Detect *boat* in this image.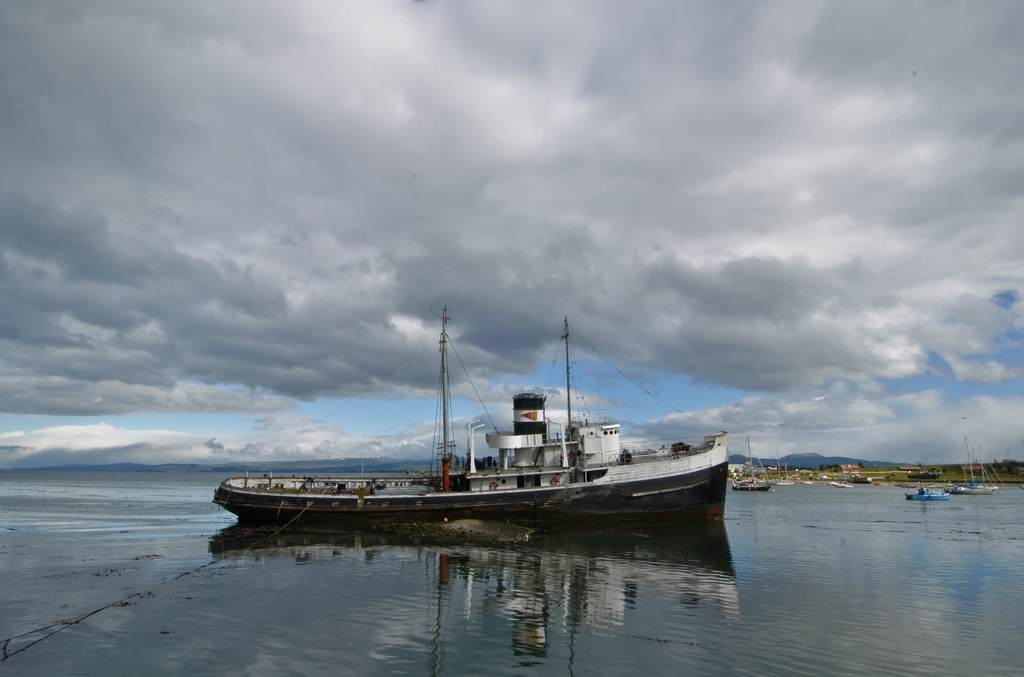
Detection: x1=947 y1=434 x2=999 y2=491.
